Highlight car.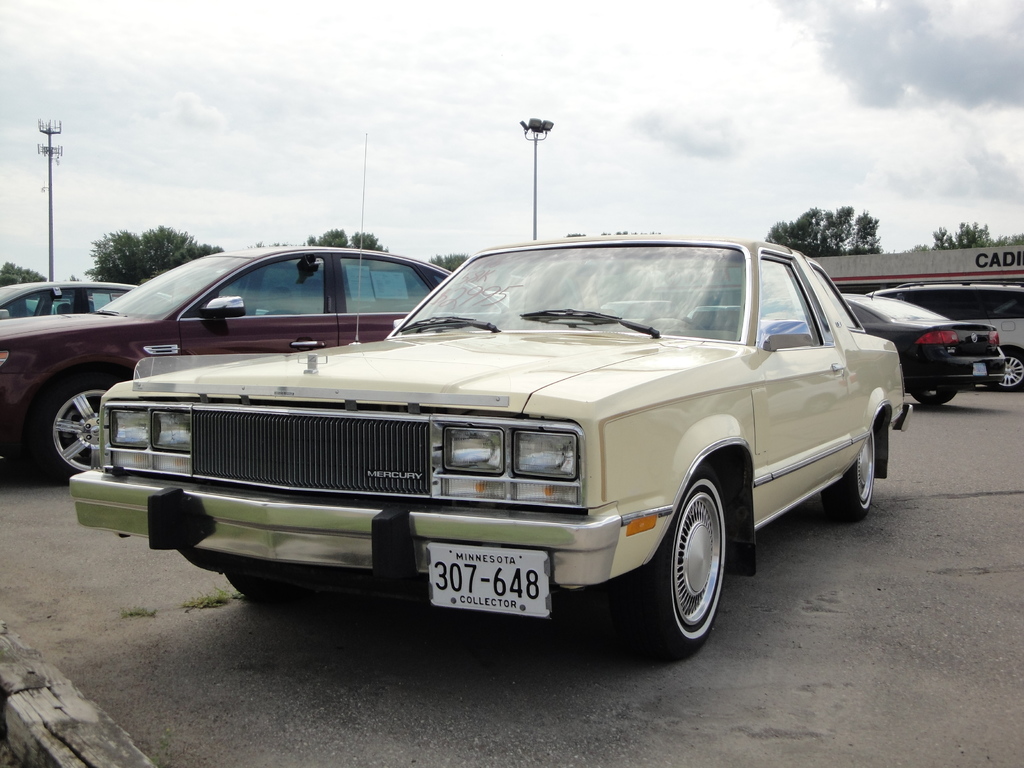
Highlighted region: 685 304 738 321.
